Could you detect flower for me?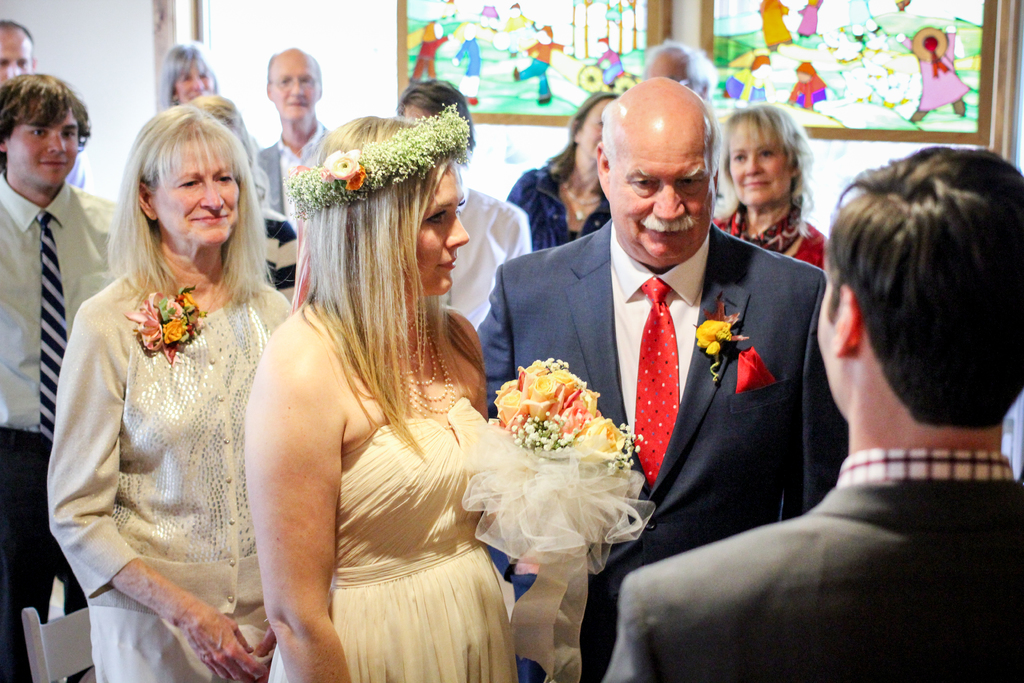
Detection result: (left=319, top=147, right=356, bottom=177).
